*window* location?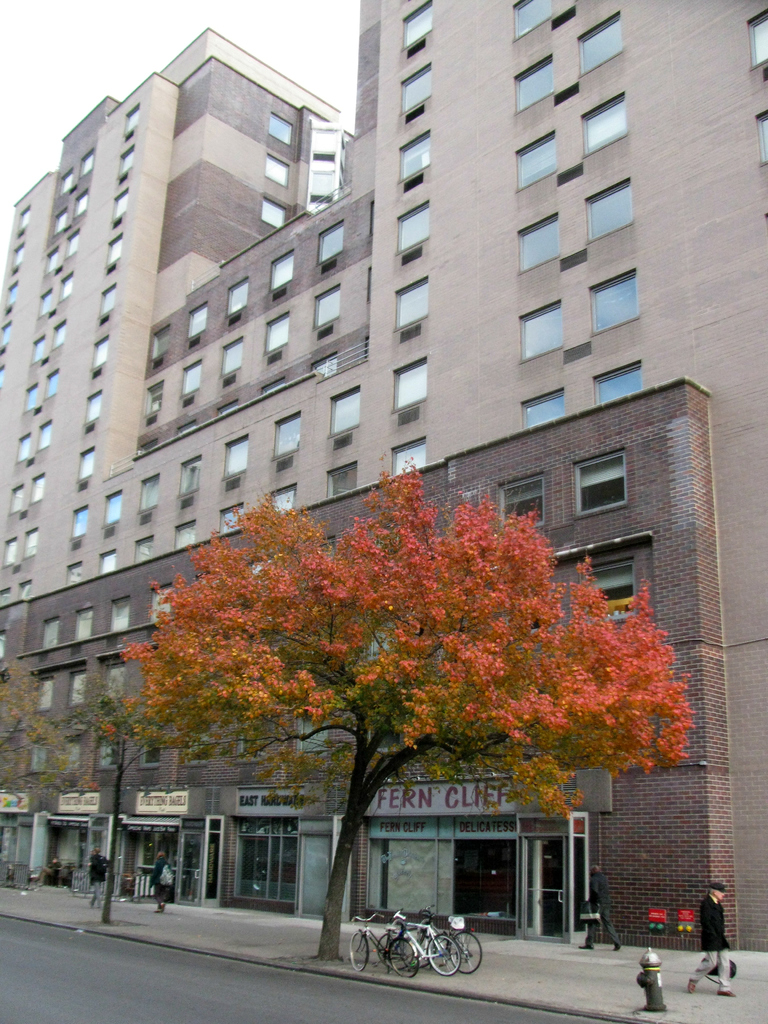
{"x1": 389, "y1": 436, "x2": 429, "y2": 479}
